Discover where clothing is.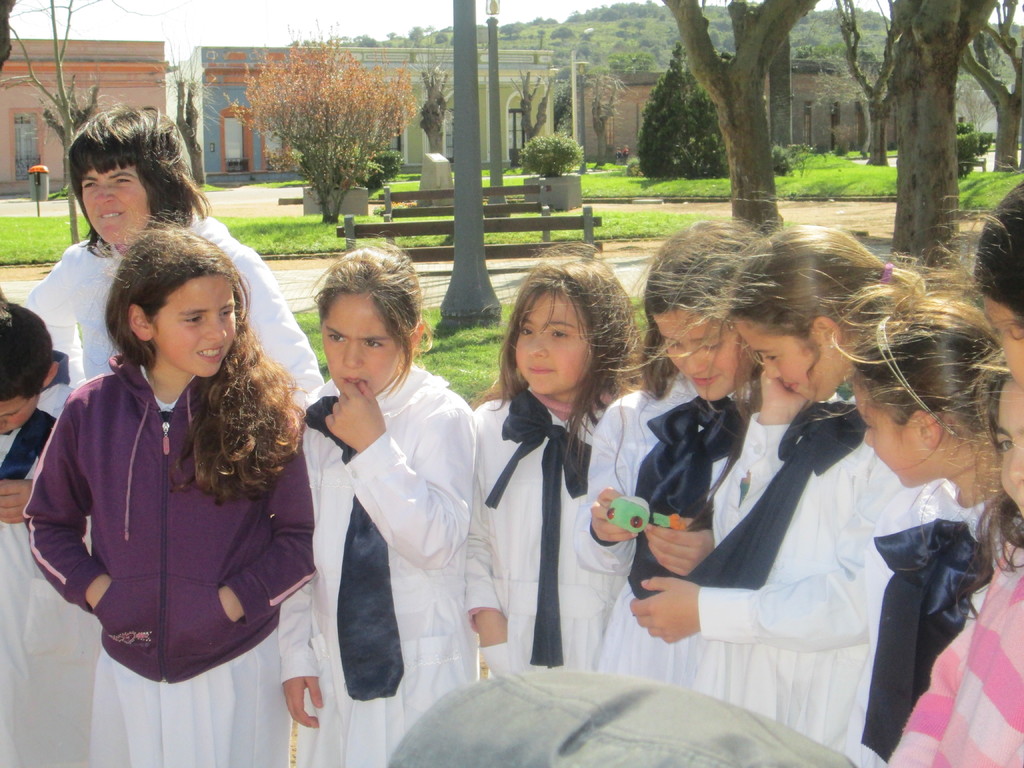
Discovered at left=849, top=486, right=993, bottom=761.
